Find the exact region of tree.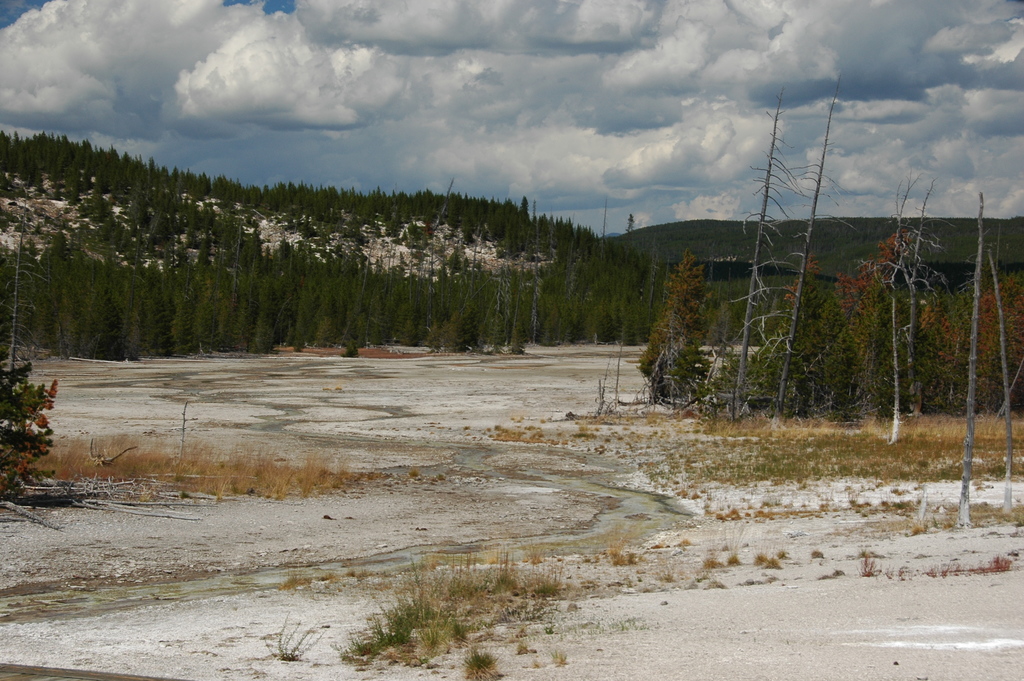
Exact region: region(131, 204, 166, 246).
